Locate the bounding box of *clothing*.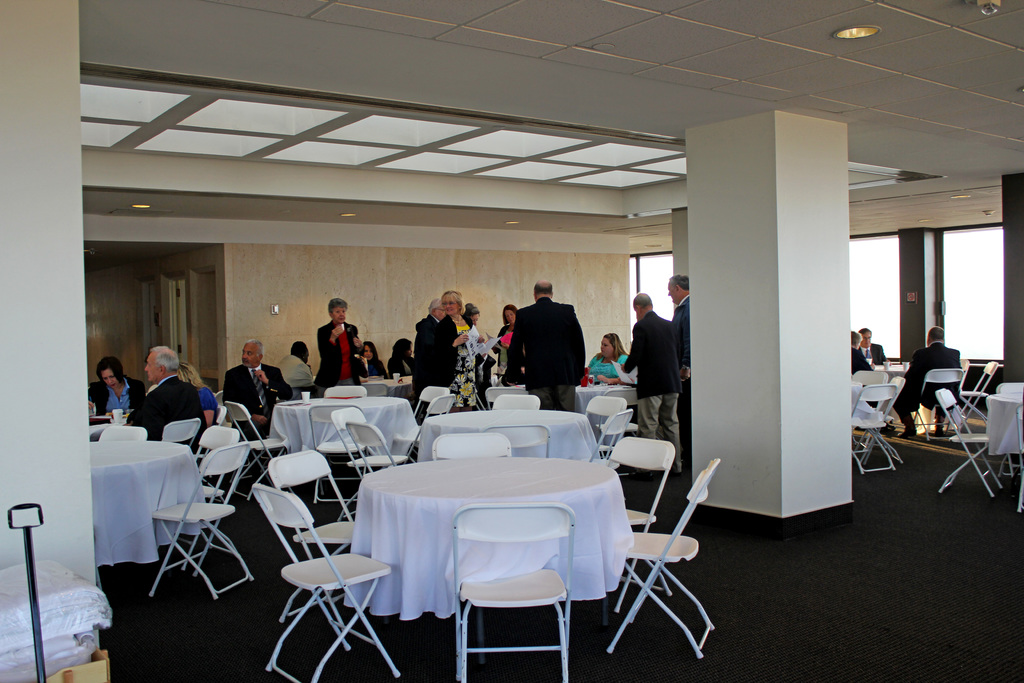
Bounding box: left=364, top=356, right=387, bottom=383.
